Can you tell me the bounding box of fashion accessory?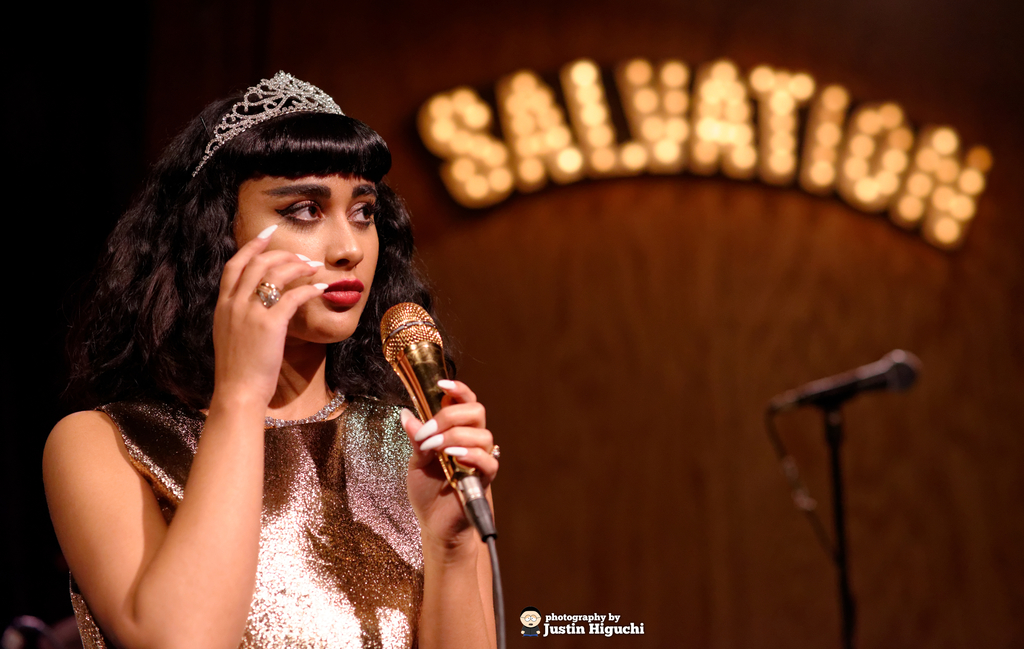
l=308, t=279, r=328, b=288.
